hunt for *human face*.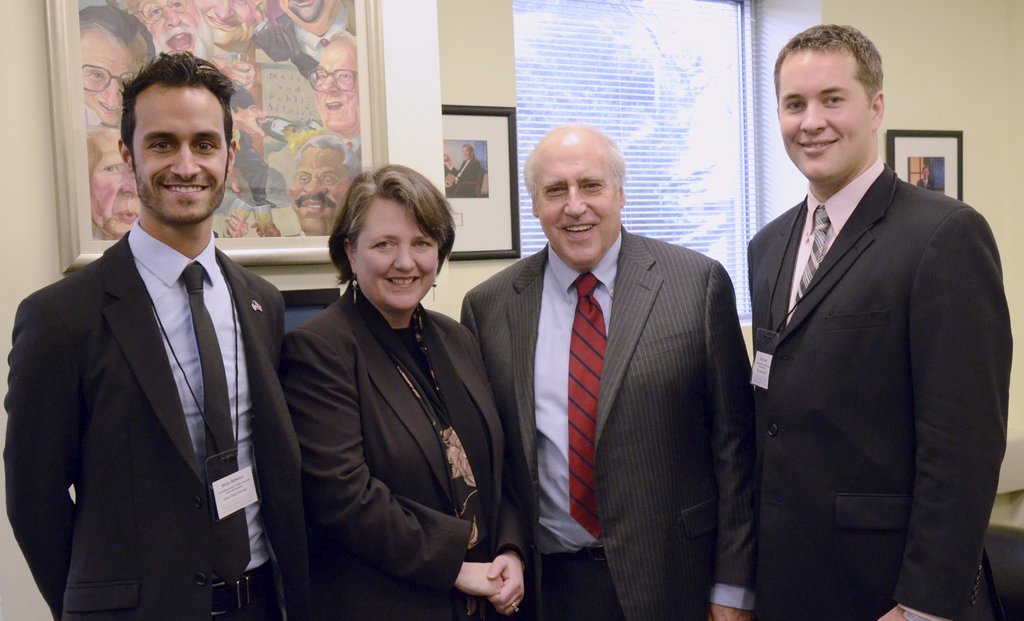
Hunted down at box(779, 51, 870, 182).
